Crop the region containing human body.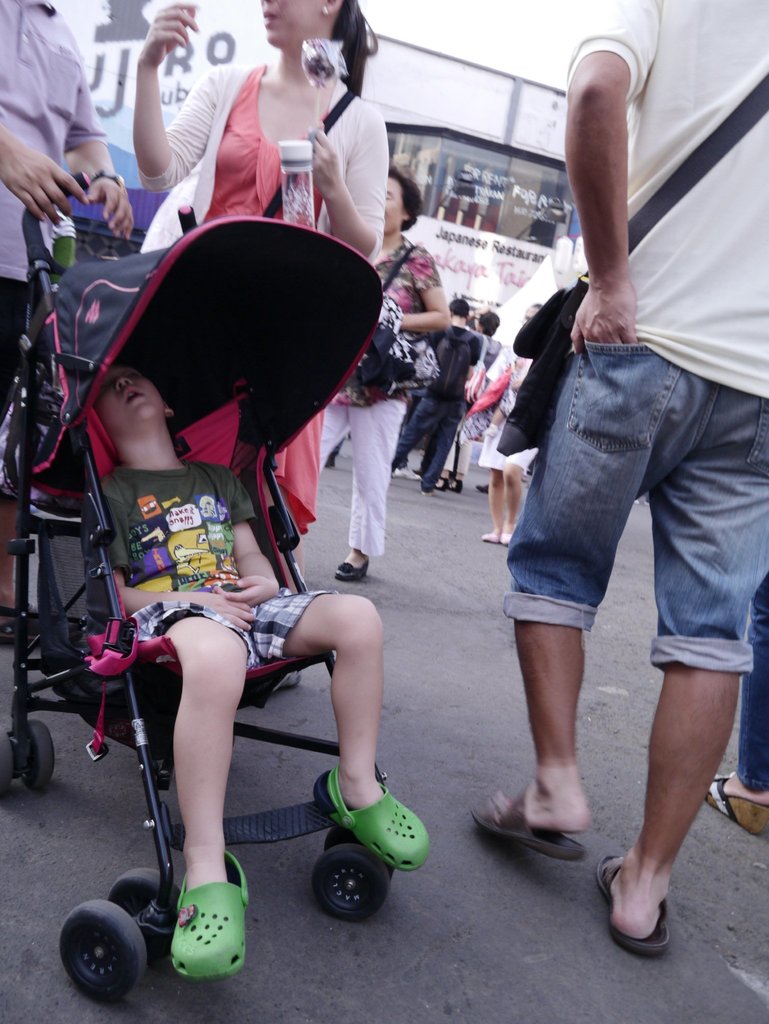
Crop region: [0, 0, 139, 648].
